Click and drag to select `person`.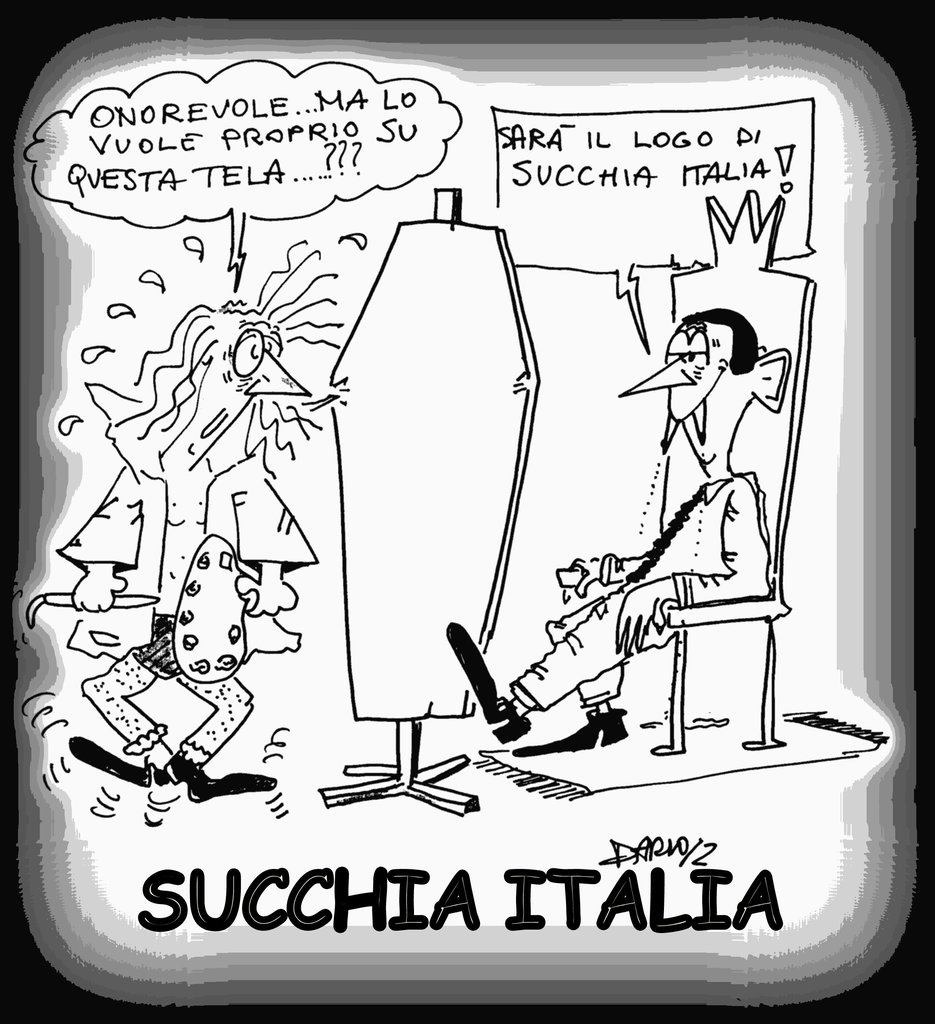
Selection: (x1=56, y1=303, x2=313, y2=781).
